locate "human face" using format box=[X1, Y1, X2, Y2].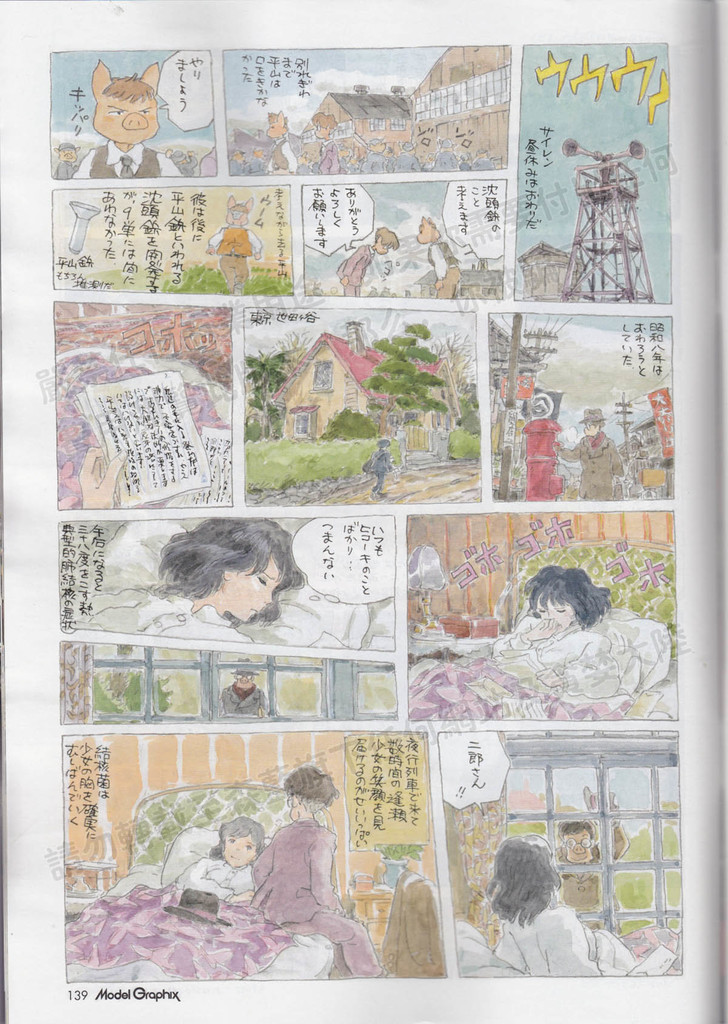
box=[376, 241, 385, 255].
